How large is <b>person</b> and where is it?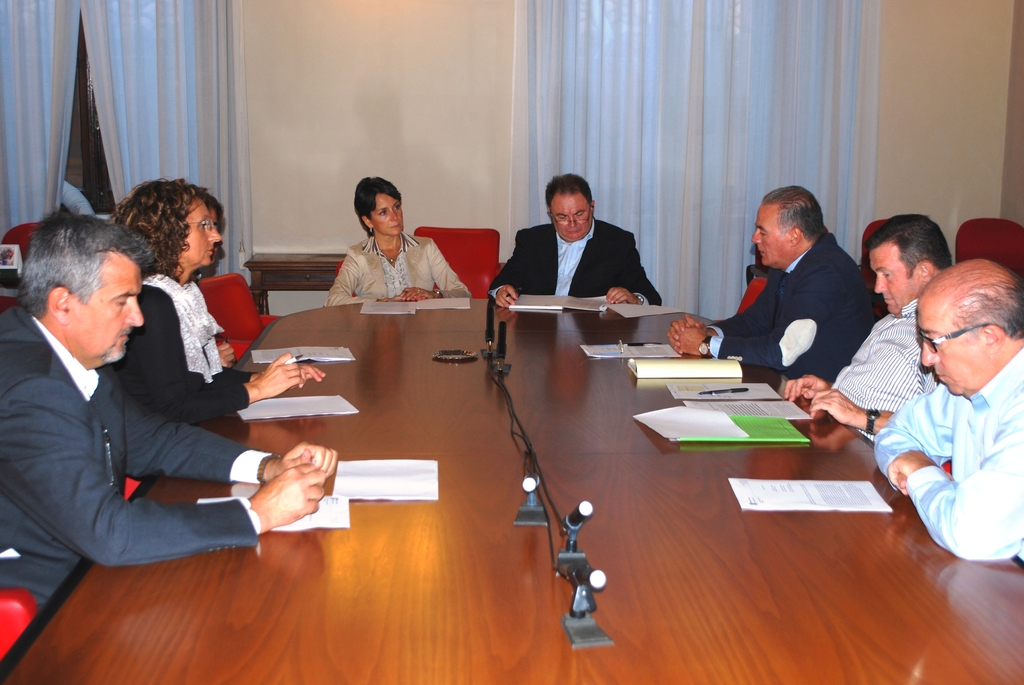
Bounding box: l=869, t=255, r=1023, b=553.
